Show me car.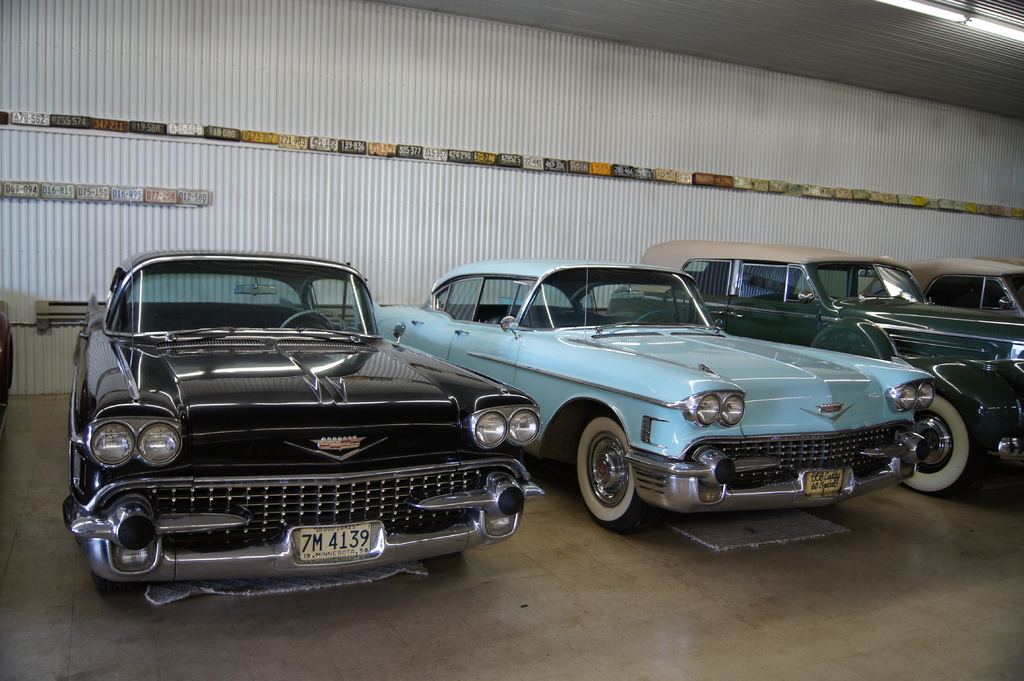
car is here: <region>610, 244, 1023, 499</region>.
